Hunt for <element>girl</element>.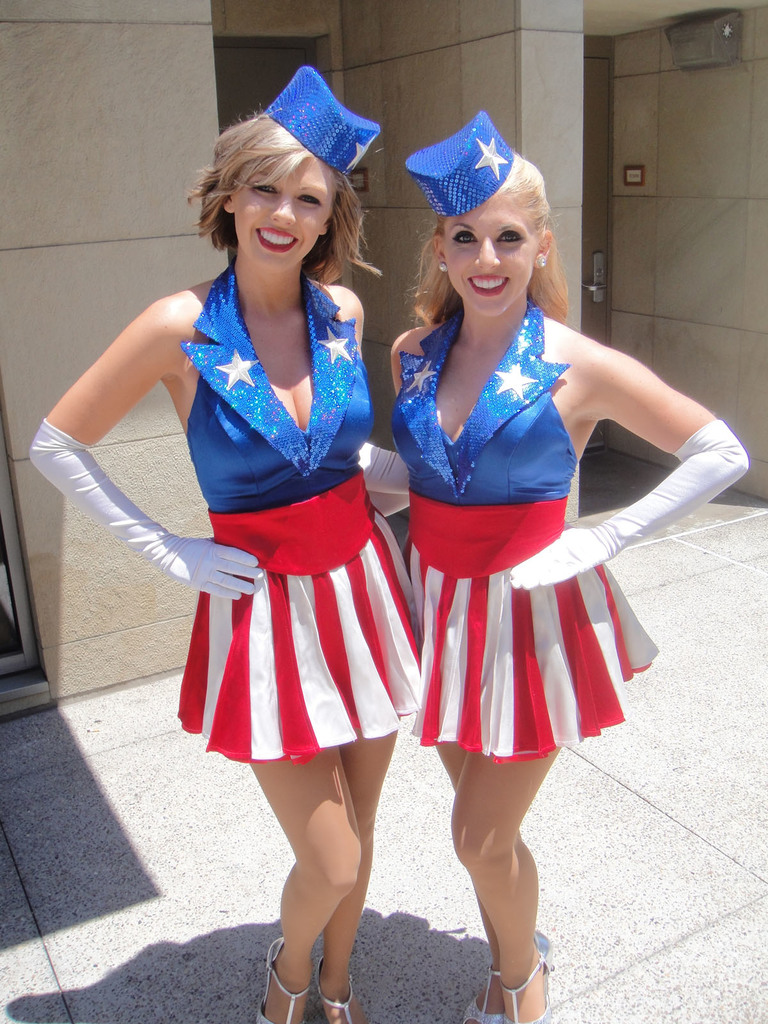
Hunted down at (x1=390, y1=112, x2=744, y2=1022).
